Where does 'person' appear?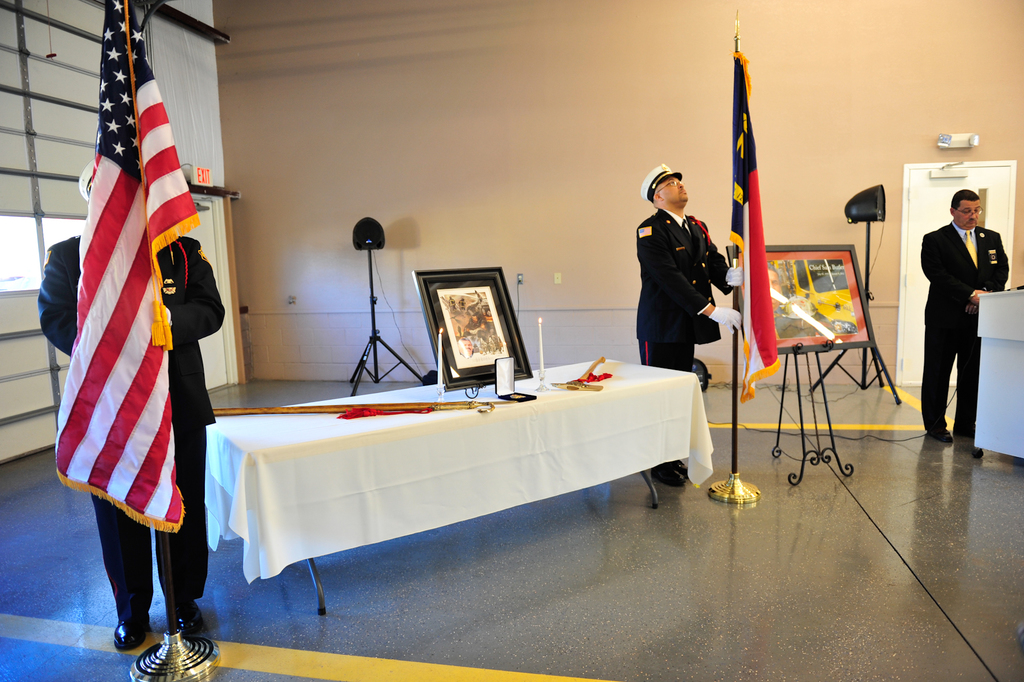
Appears at <box>637,151,735,402</box>.
